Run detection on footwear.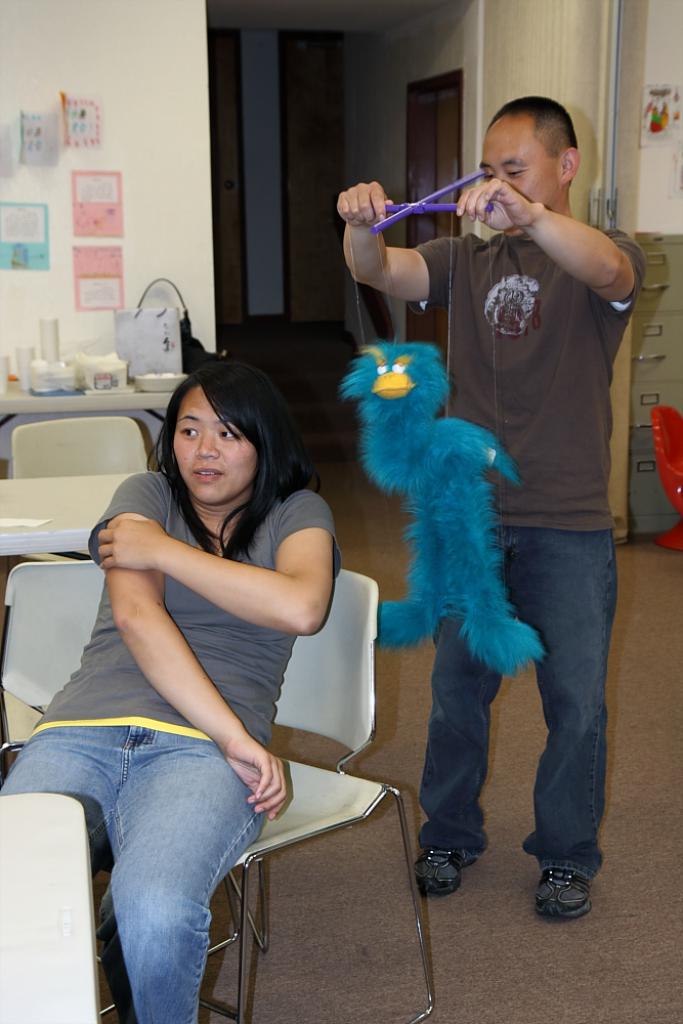
Result: box=[415, 853, 482, 897].
